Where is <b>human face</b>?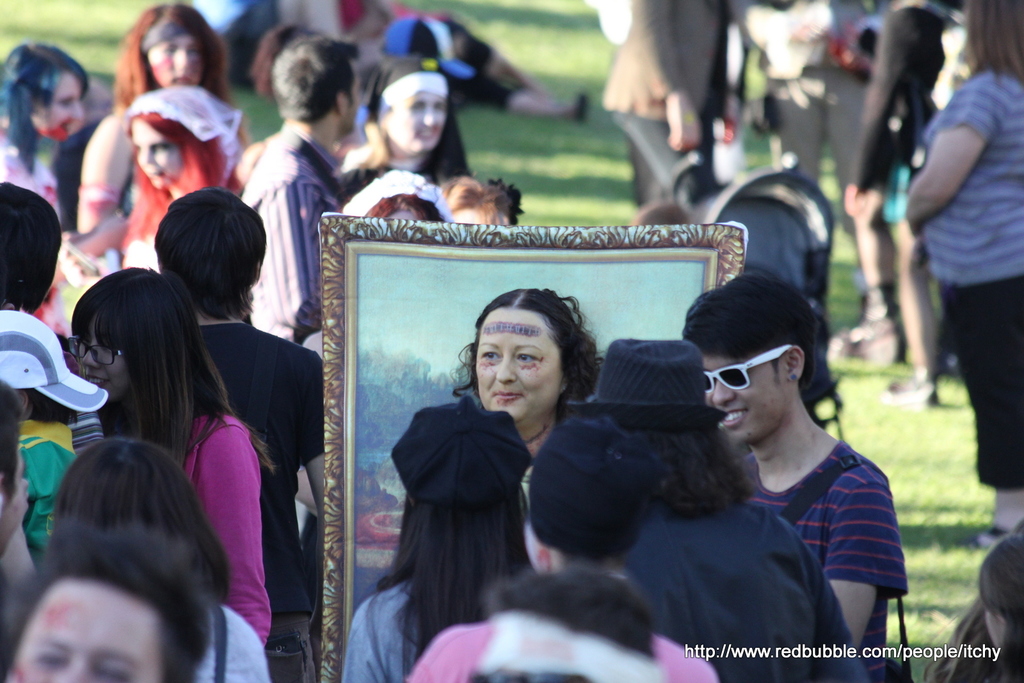
{"x1": 390, "y1": 96, "x2": 447, "y2": 155}.
